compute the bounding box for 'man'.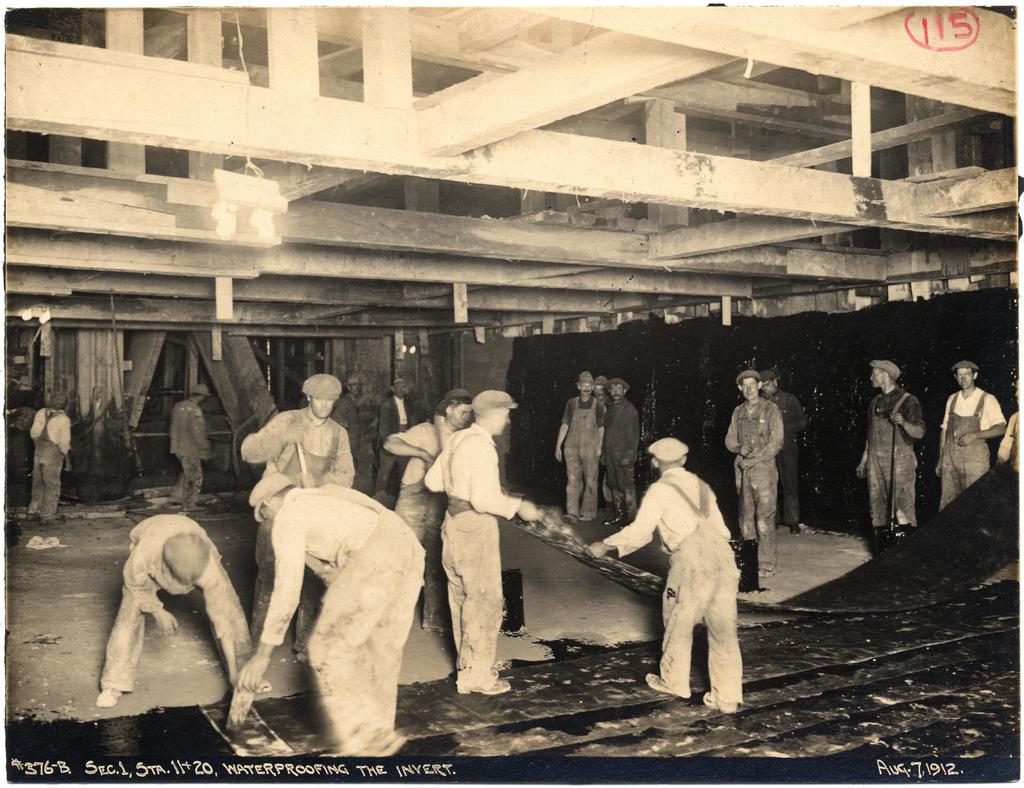
box(364, 375, 429, 514).
